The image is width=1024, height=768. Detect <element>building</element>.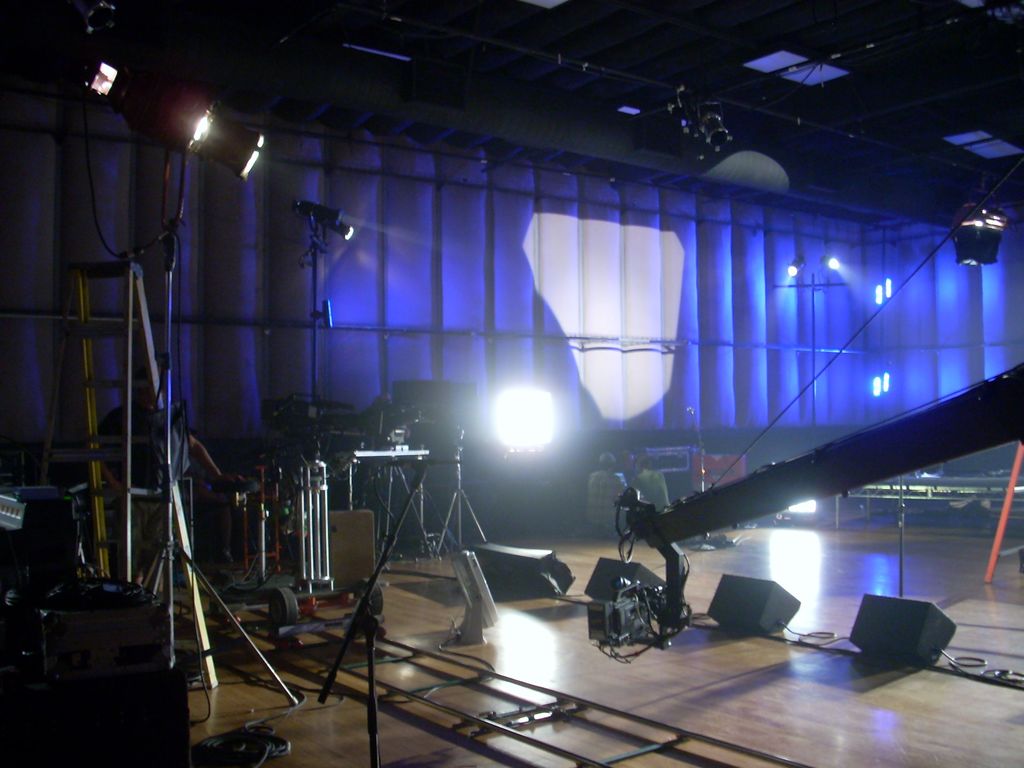
Detection: <region>0, 0, 1022, 767</region>.
